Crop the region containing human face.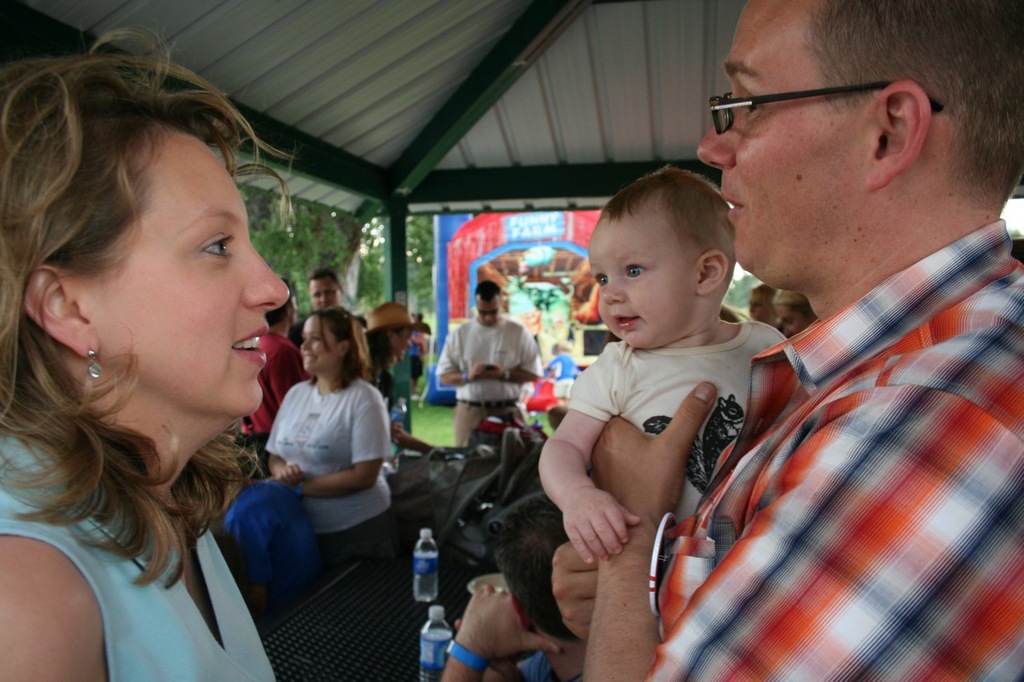
Crop region: [774,300,804,334].
